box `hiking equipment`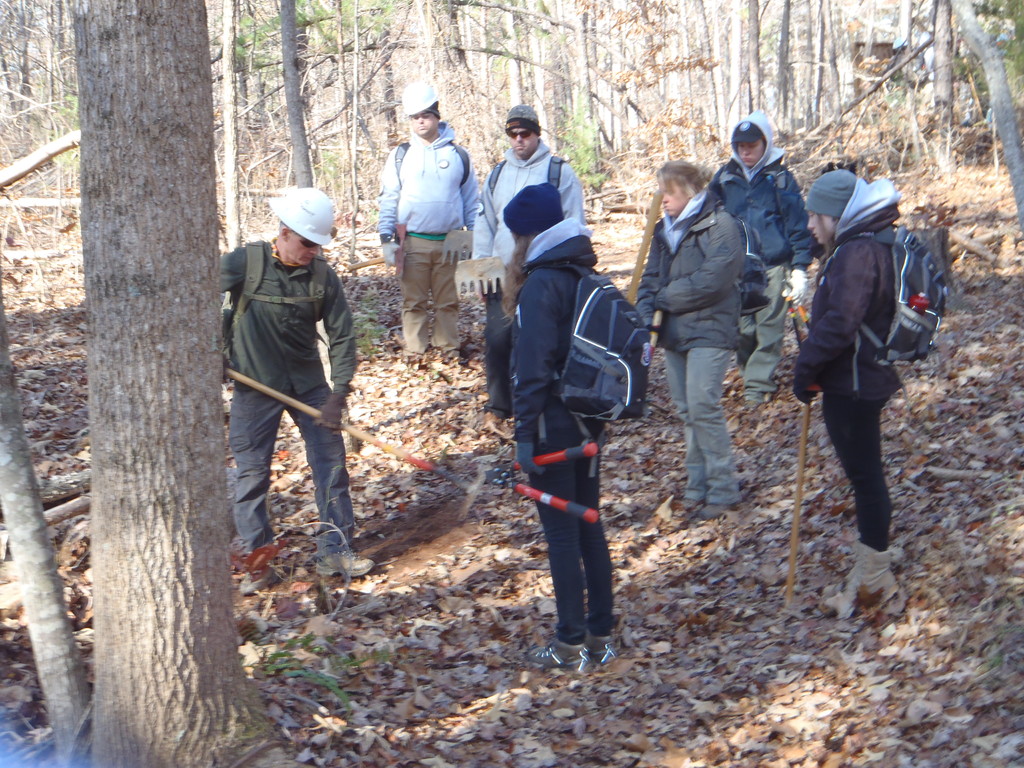
bbox(379, 239, 403, 267)
